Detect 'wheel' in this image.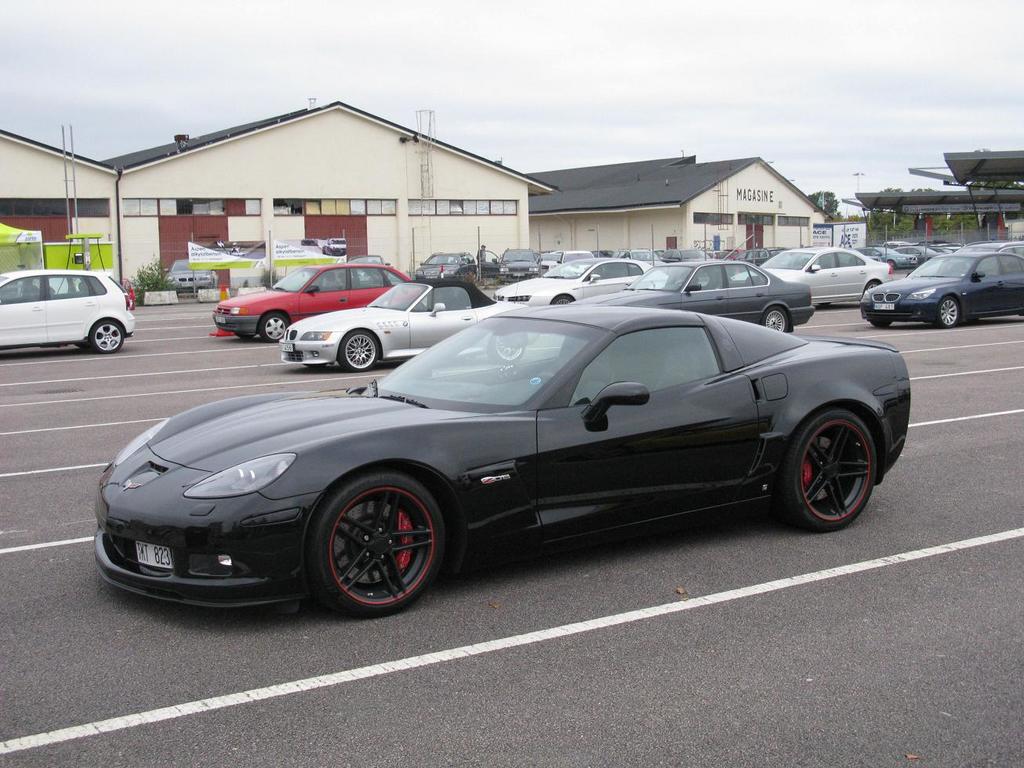
Detection: (88, 321, 124, 353).
